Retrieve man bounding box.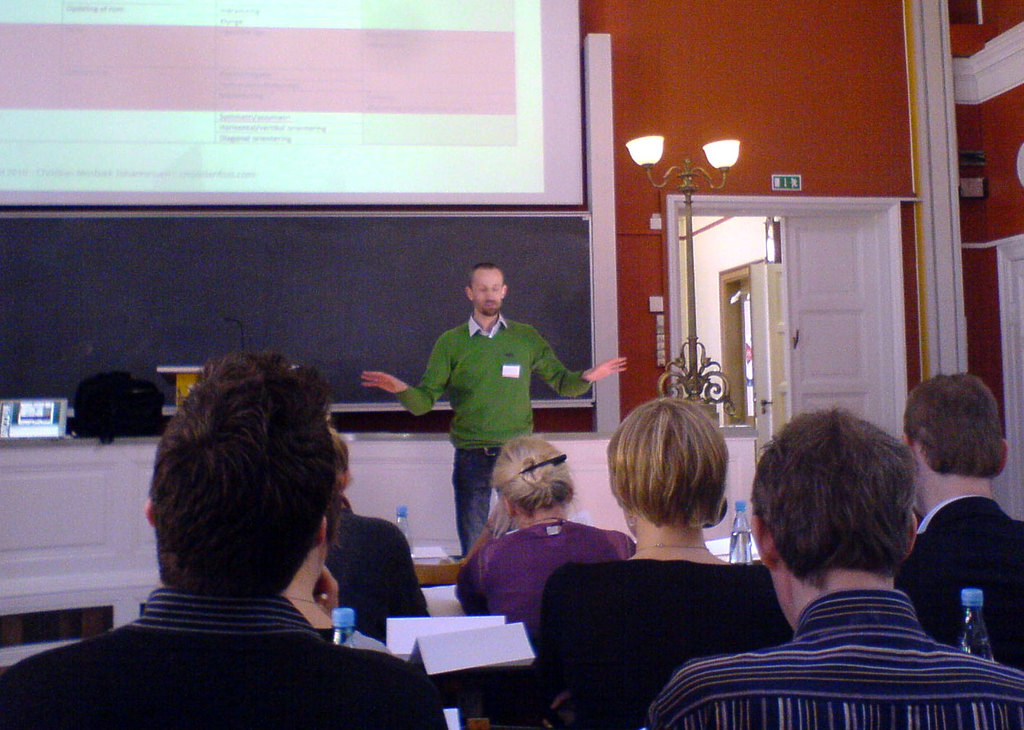
Bounding box: 322, 431, 433, 645.
